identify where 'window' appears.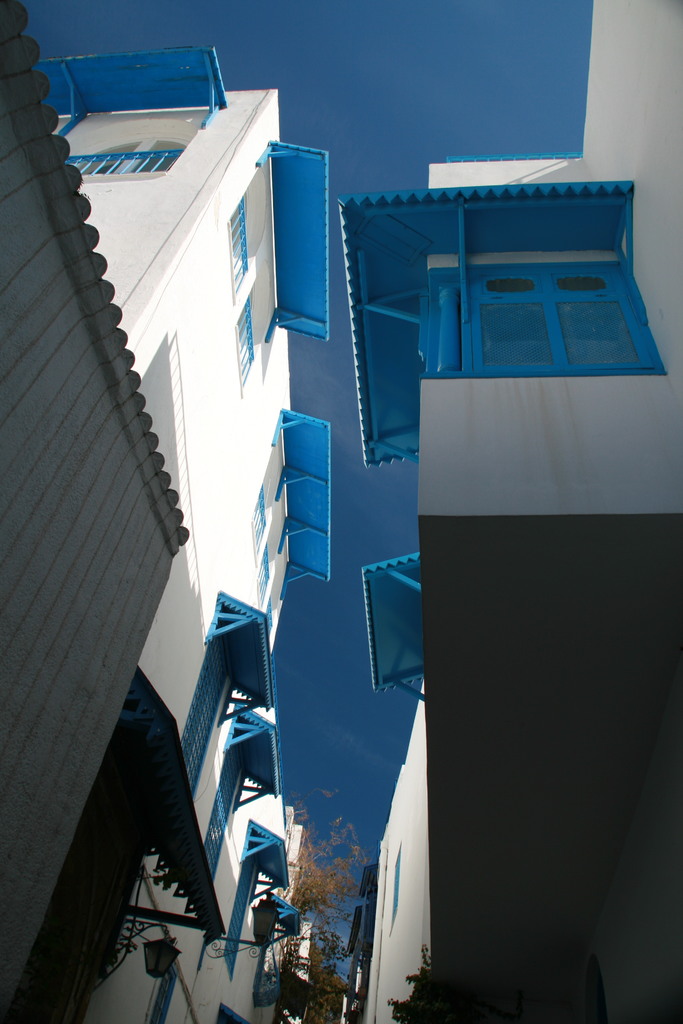
Appears at {"x1": 251, "y1": 551, "x2": 270, "y2": 612}.
